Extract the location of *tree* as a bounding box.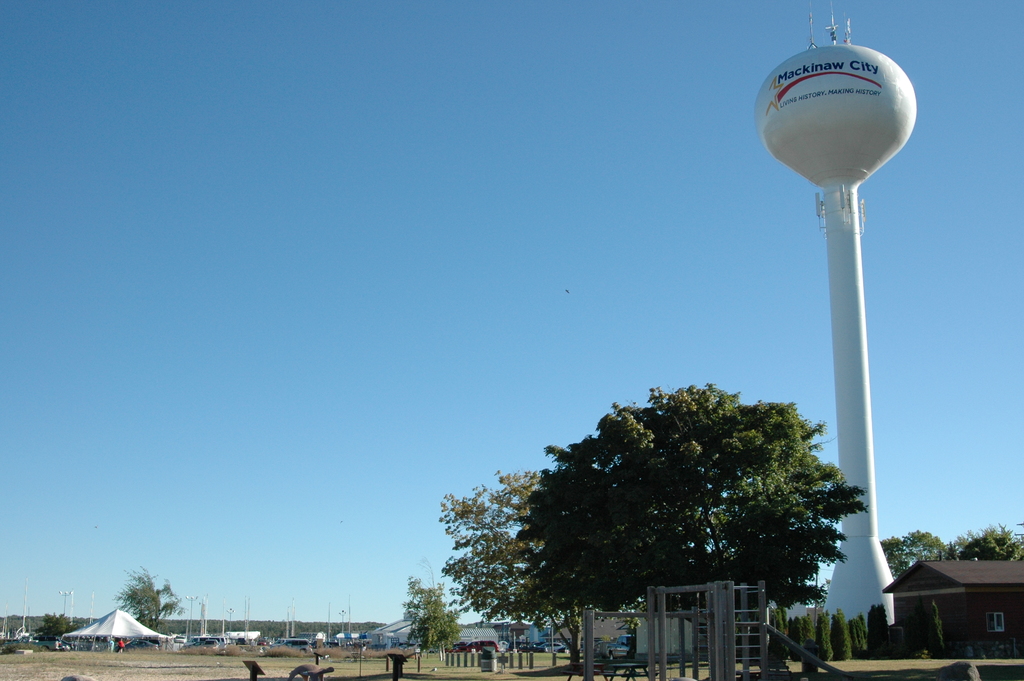
504/379/870/633.
